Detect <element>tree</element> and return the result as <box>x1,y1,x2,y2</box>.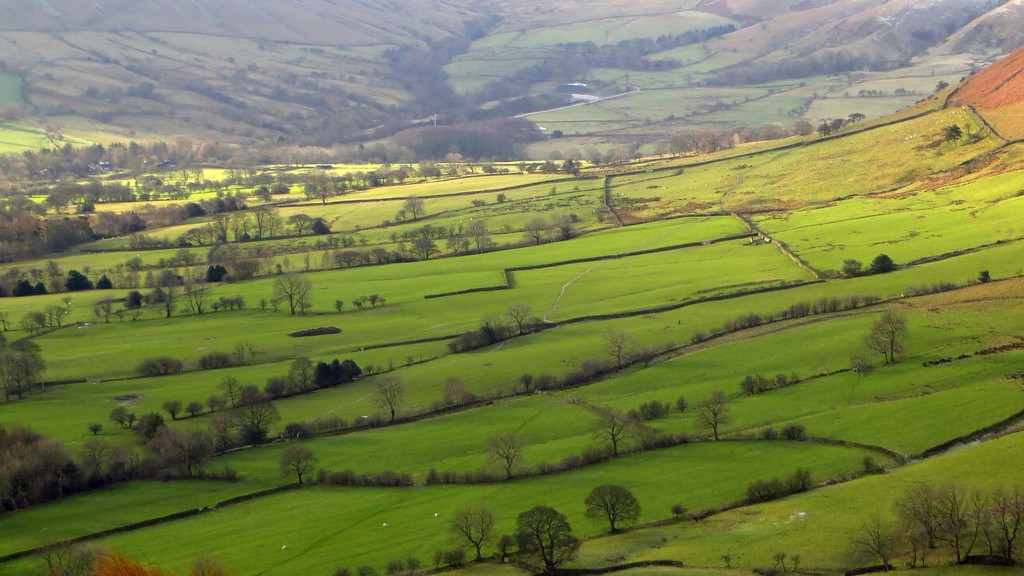
<box>150,274,177,323</box>.
